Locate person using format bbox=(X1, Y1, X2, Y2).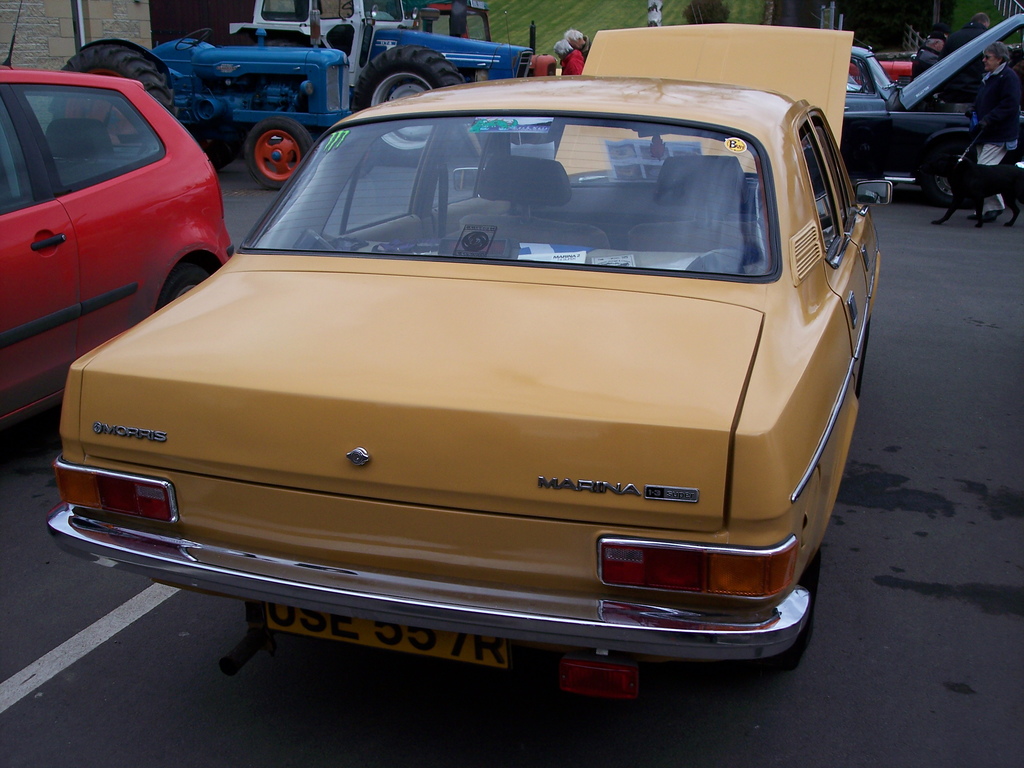
bbox=(650, 0, 659, 26).
